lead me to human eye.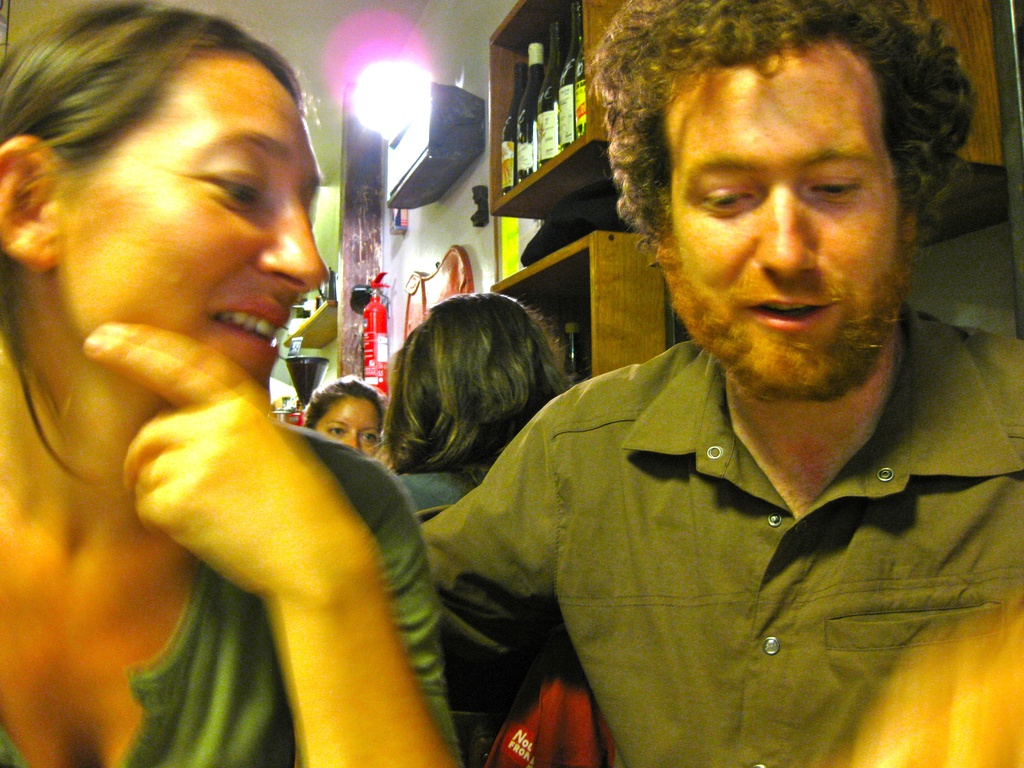
Lead to [804,172,861,204].
